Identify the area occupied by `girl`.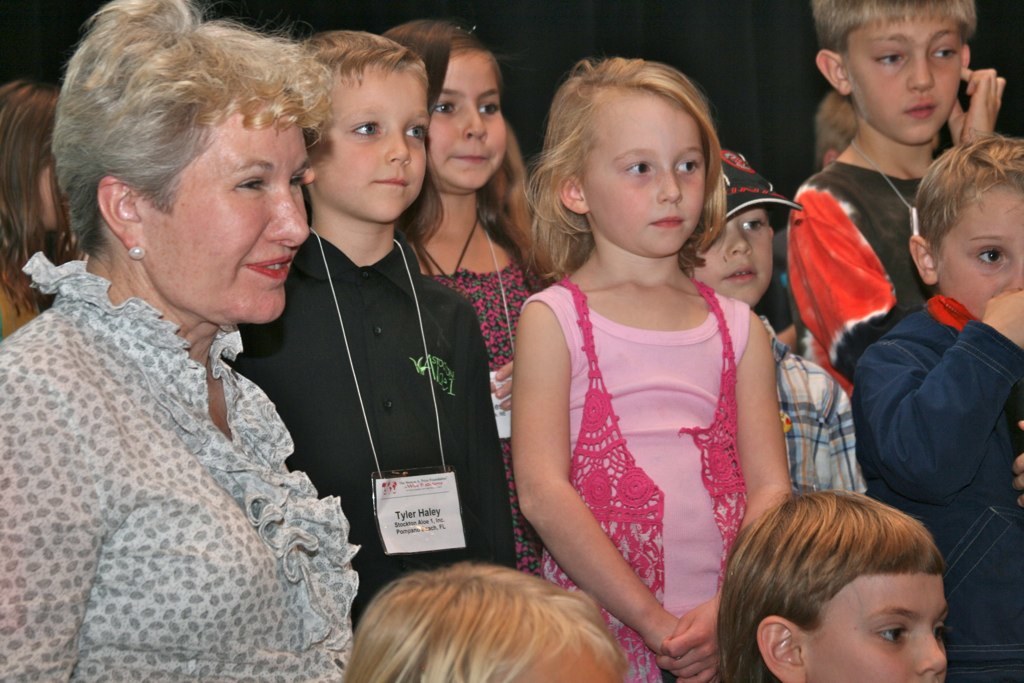
Area: bbox=(512, 57, 796, 682).
